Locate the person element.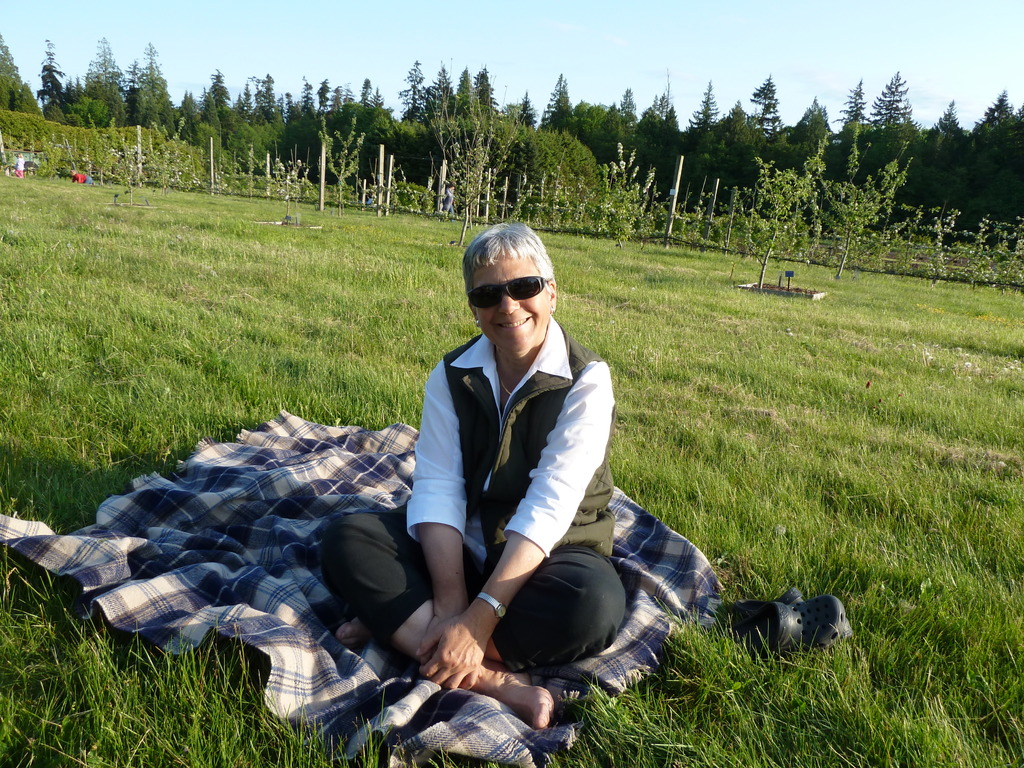
Element bbox: [left=69, top=173, right=97, bottom=179].
